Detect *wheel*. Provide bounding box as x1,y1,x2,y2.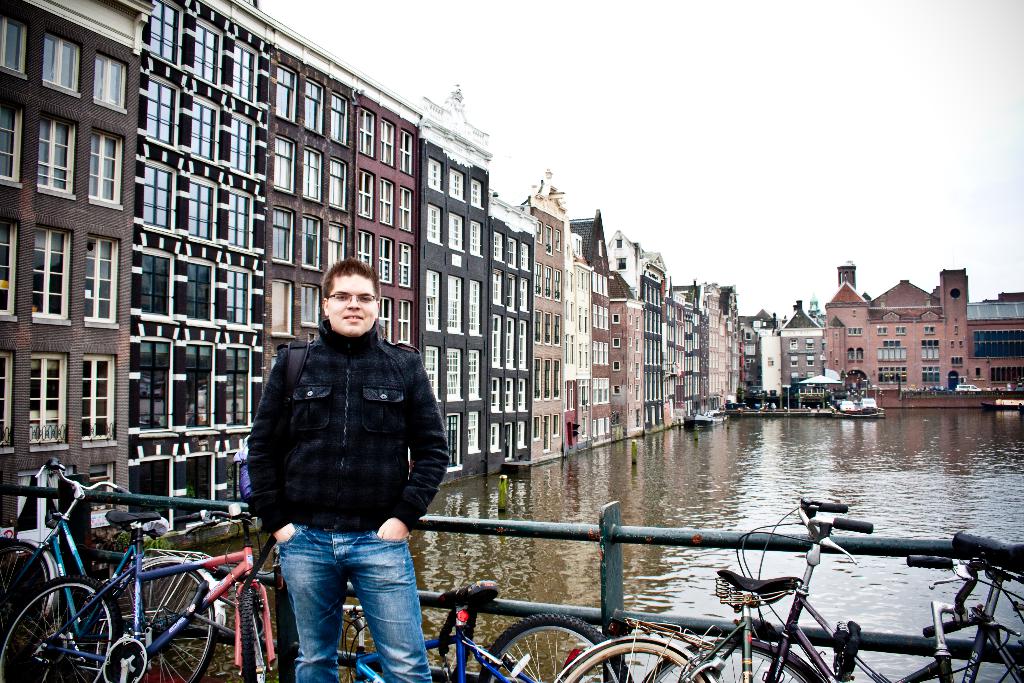
478,612,636,682.
